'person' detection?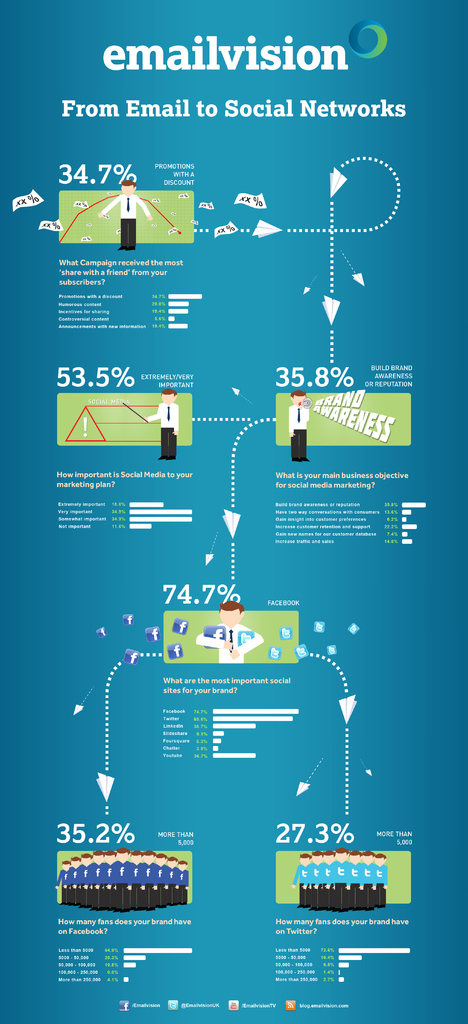
(104,173,151,249)
